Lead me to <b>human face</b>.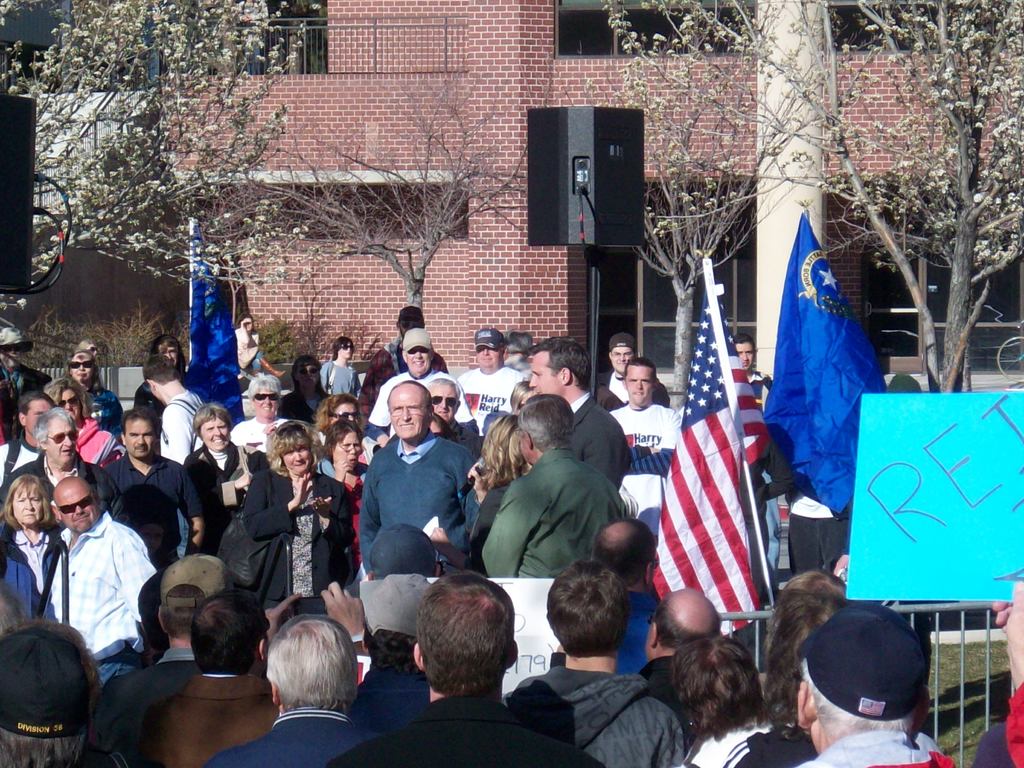
Lead to crop(242, 316, 254, 331).
